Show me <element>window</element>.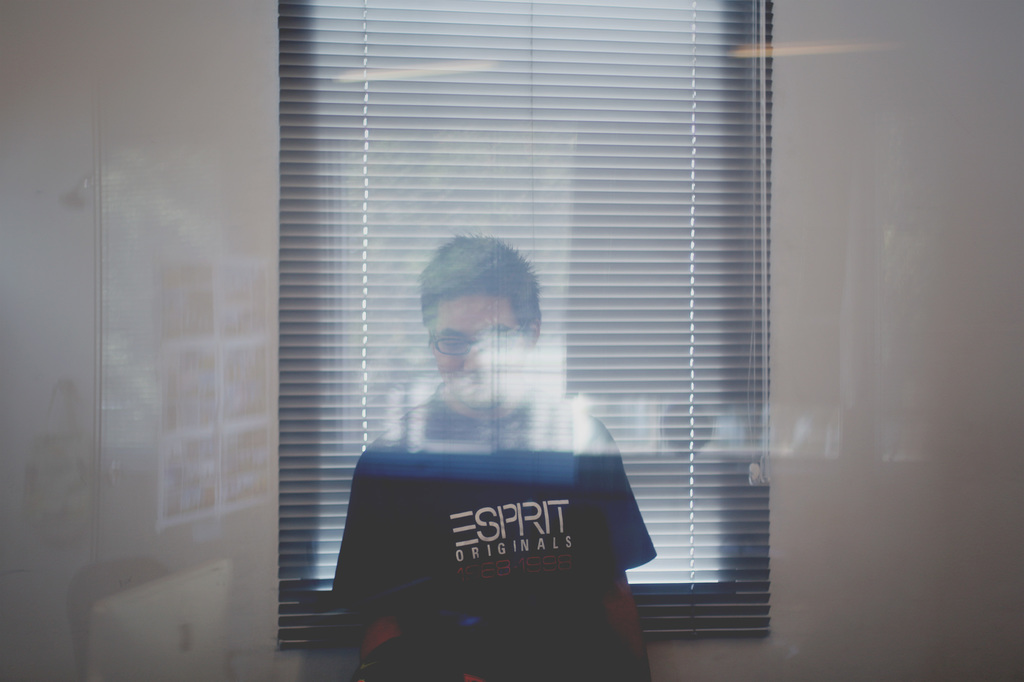
<element>window</element> is here: Rect(269, 0, 776, 668).
